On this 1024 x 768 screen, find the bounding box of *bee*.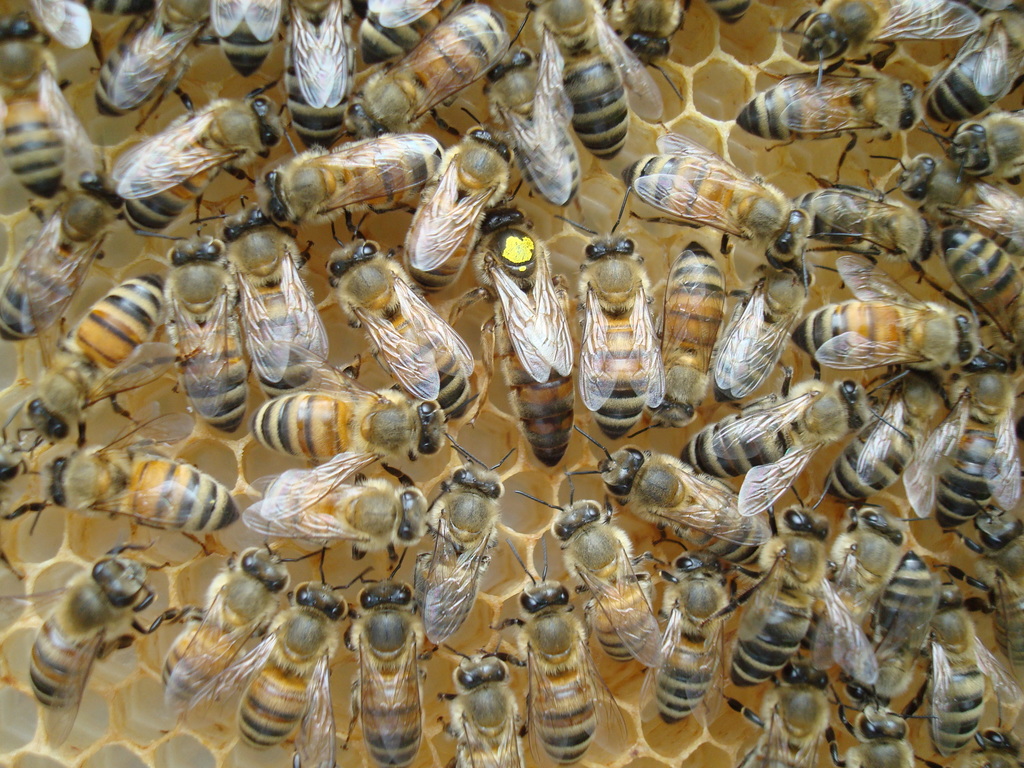
Bounding box: 864/118/1023/246.
